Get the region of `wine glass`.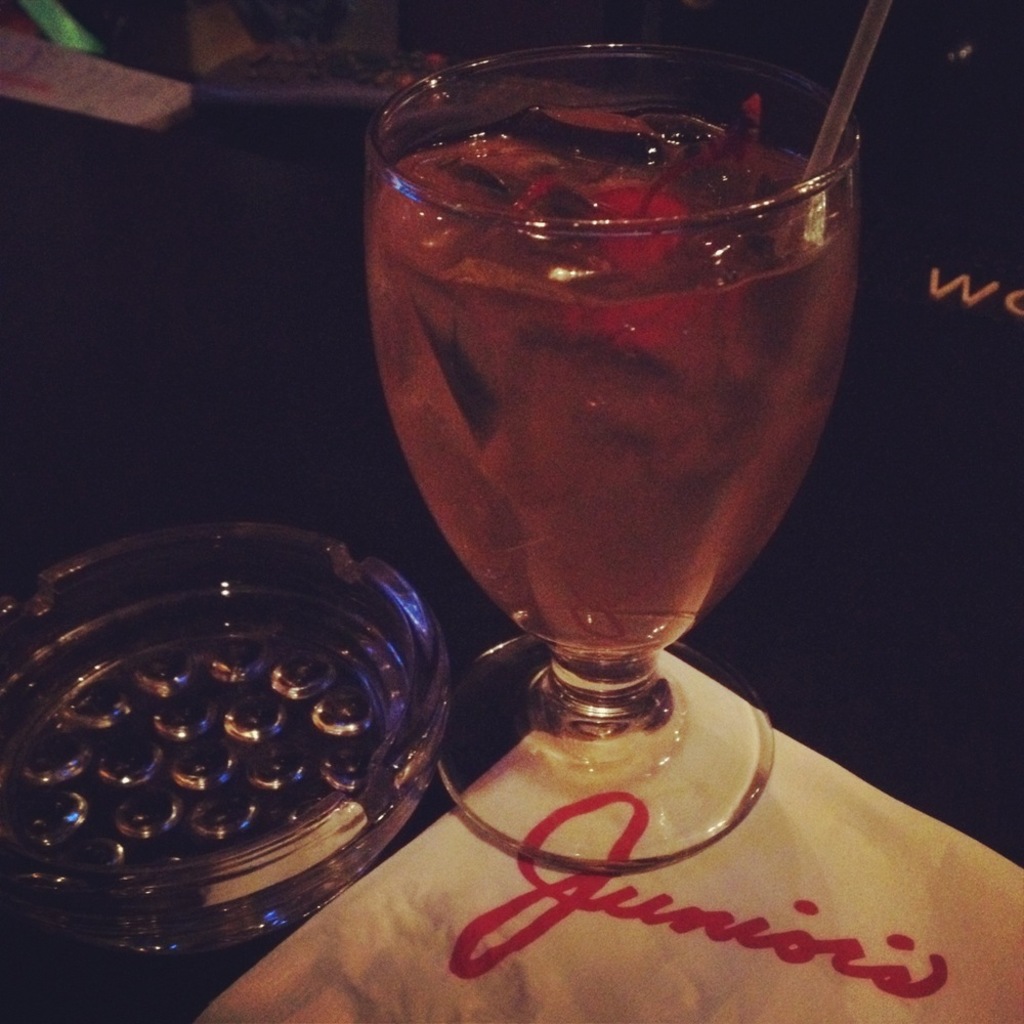
box(365, 45, 878, 858).
